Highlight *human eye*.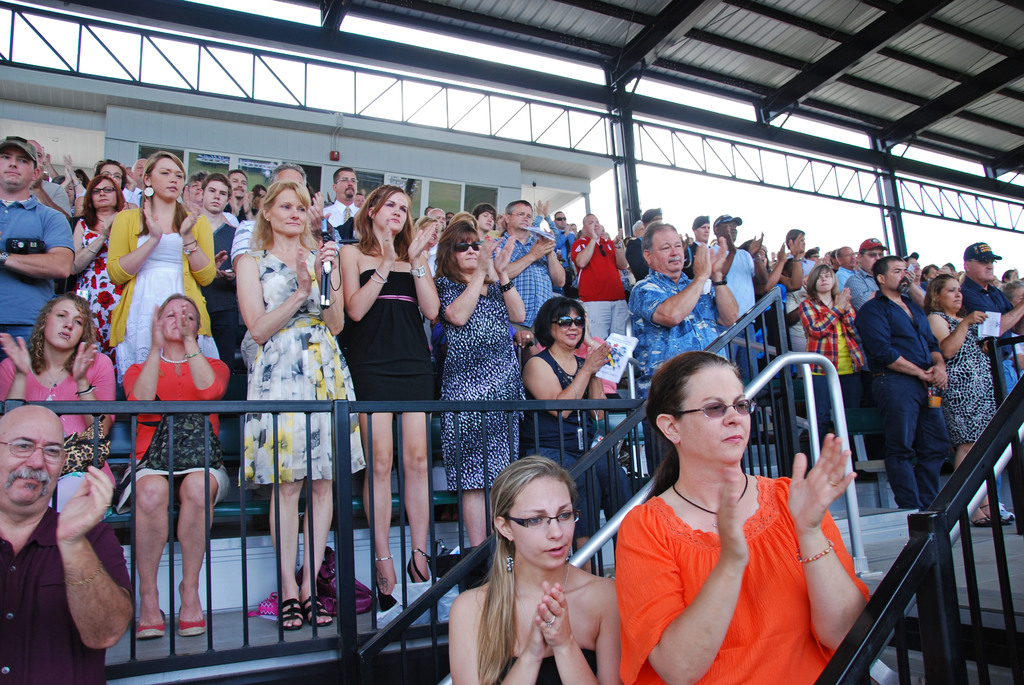
Highlighted region: rect(207, 187, 212, 191).
